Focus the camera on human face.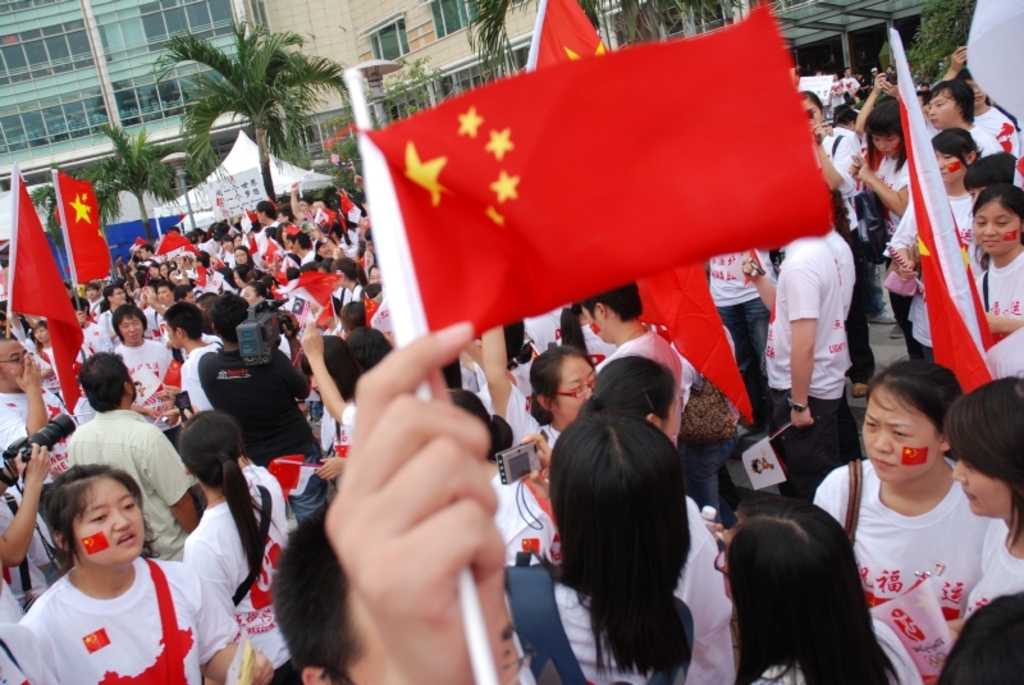
Focus region: box(76, 476, 147, 560).
